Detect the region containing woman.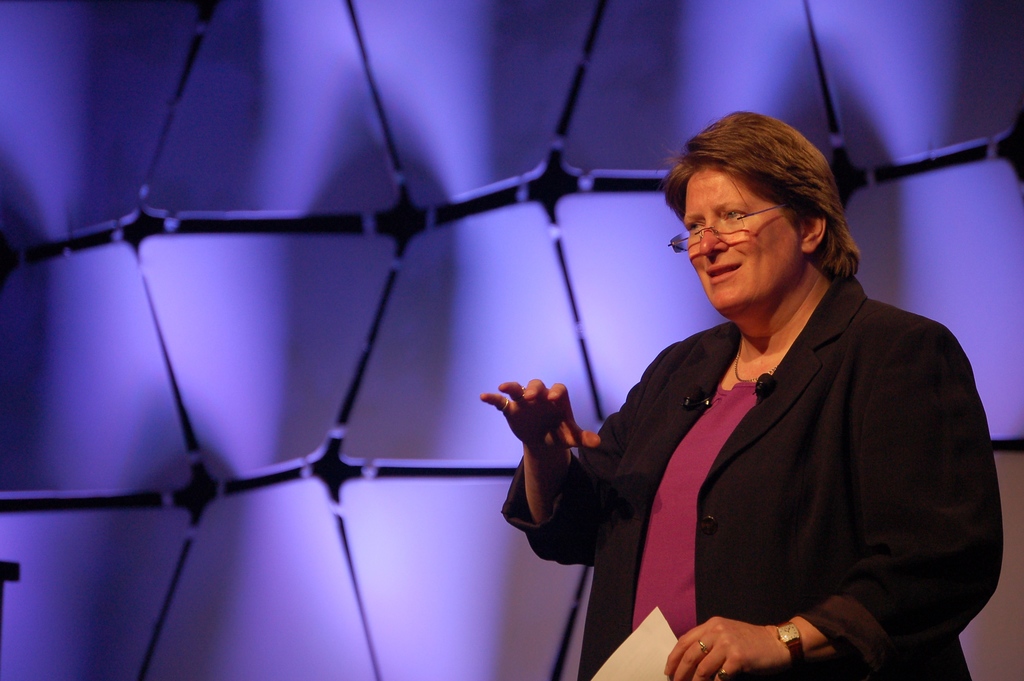
(515,119,982,676).
